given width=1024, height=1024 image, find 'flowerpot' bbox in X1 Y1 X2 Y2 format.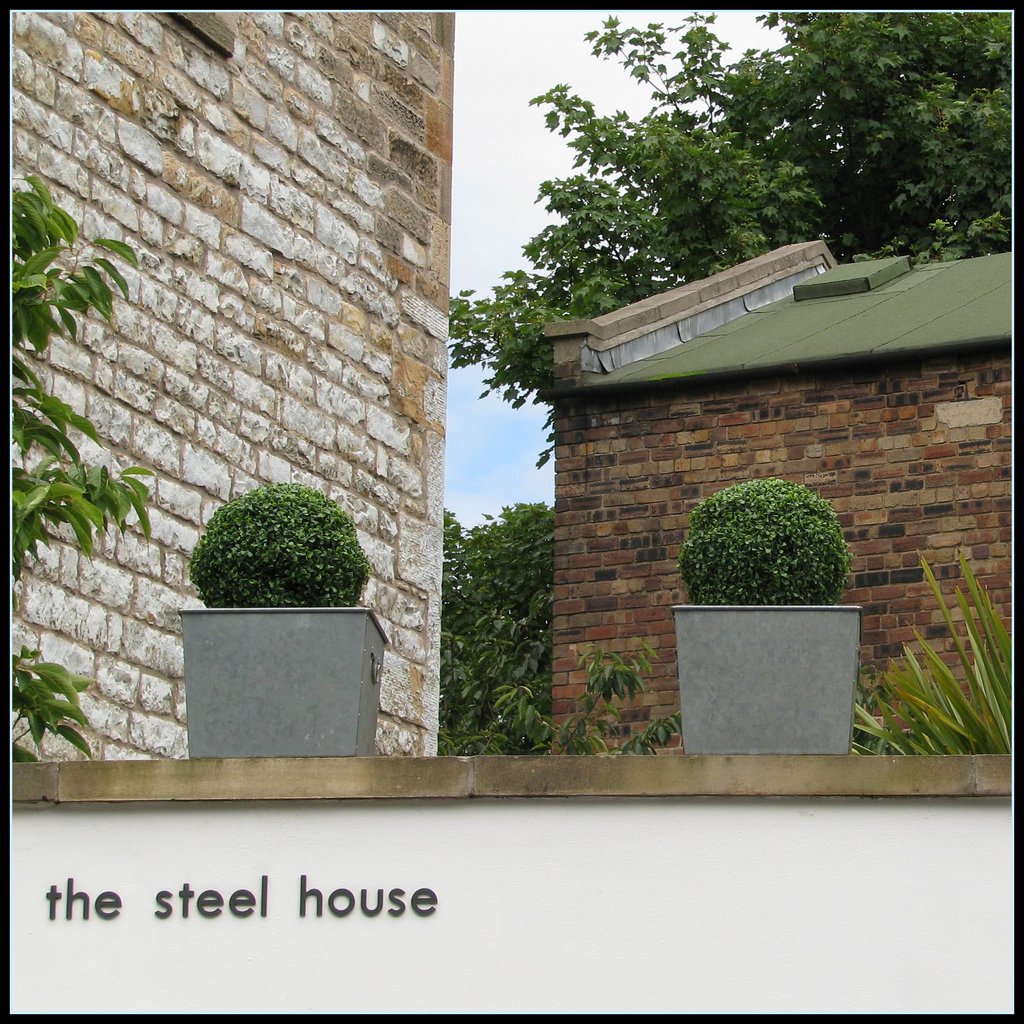
681 582 879 769.
